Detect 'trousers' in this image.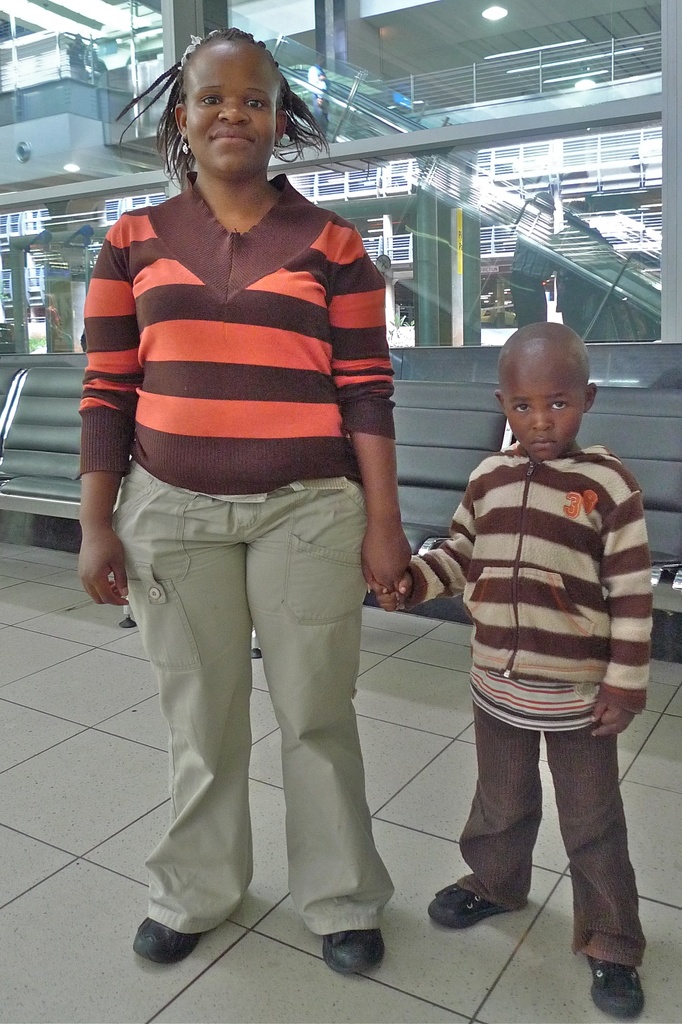
Detection: rect(119, 453, 402, 954).
